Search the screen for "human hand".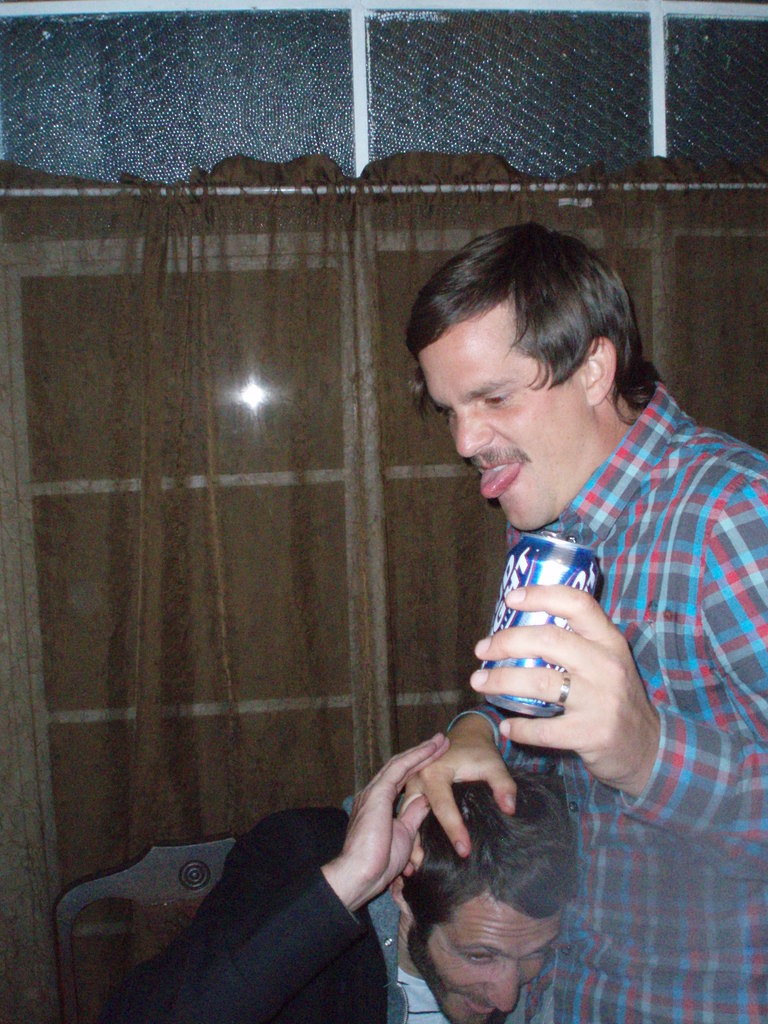
Found at <bbox>401, 727, 520, 881</bbox>.
